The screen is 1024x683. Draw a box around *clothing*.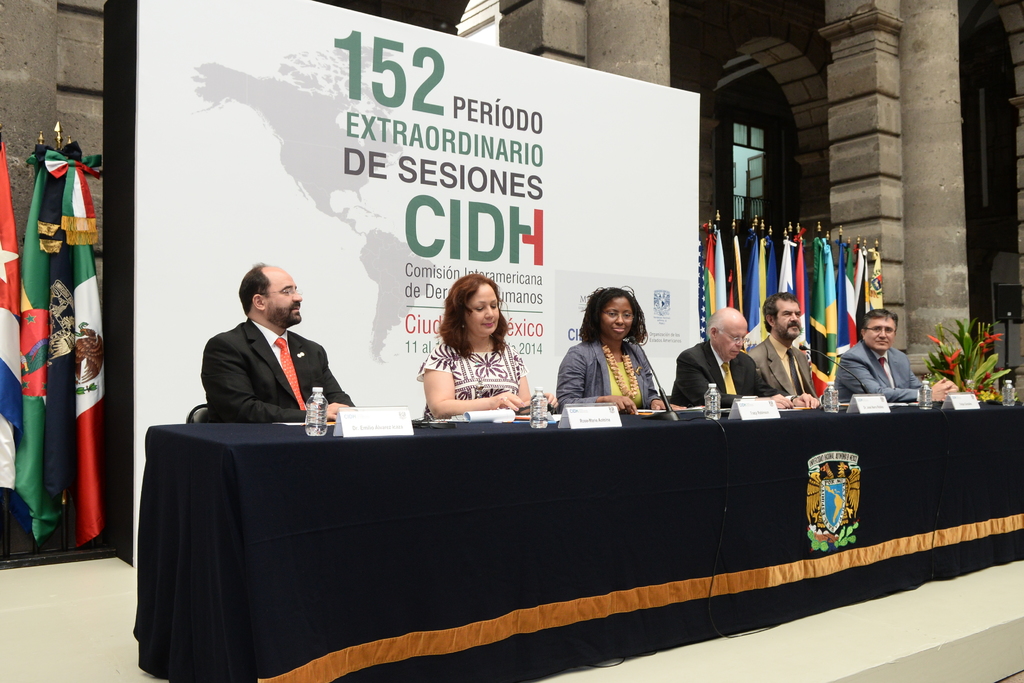
<bbox>845, 347, 943, 404</bbox>.
